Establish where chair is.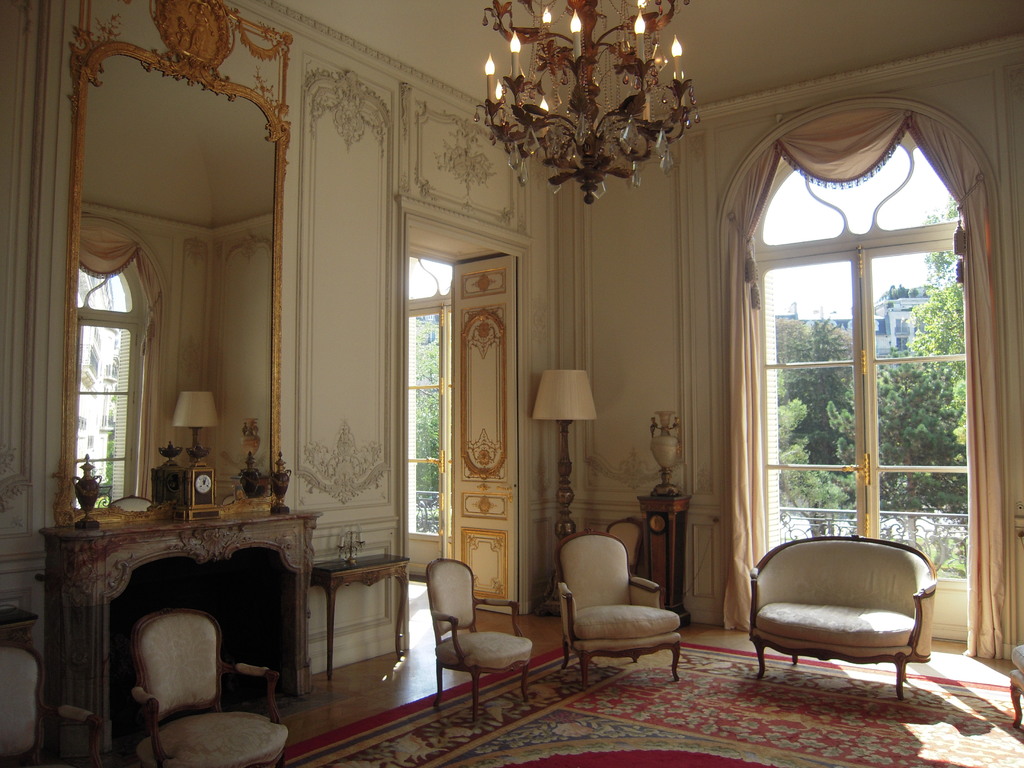
Established at bbox=[424, 558, 532, 722].
